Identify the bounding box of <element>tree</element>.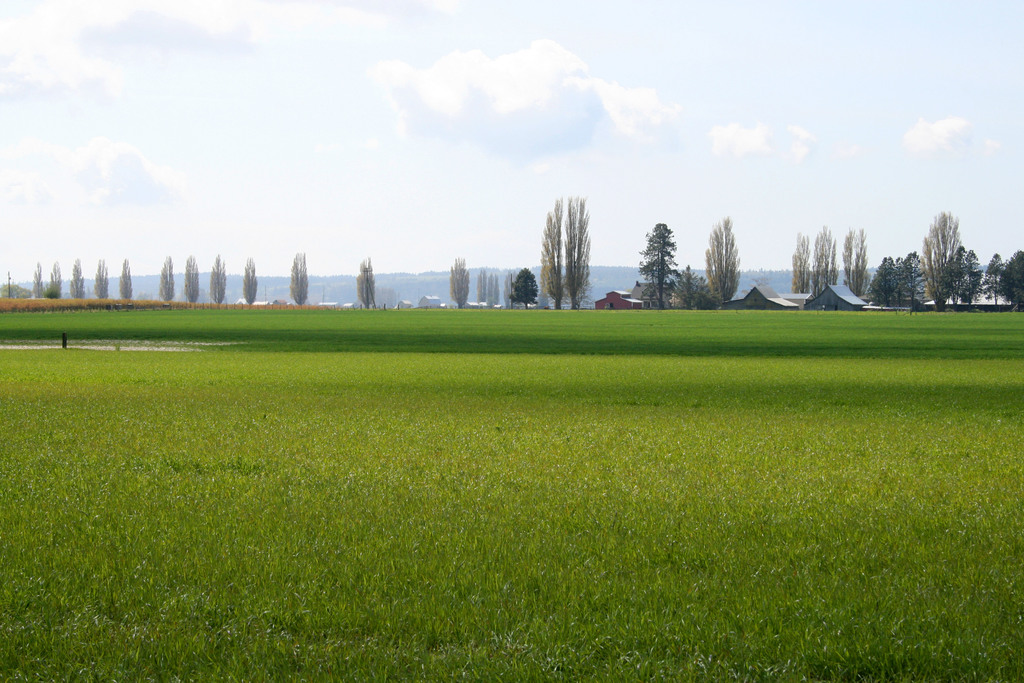
locate(291, 255, 312, 304).
